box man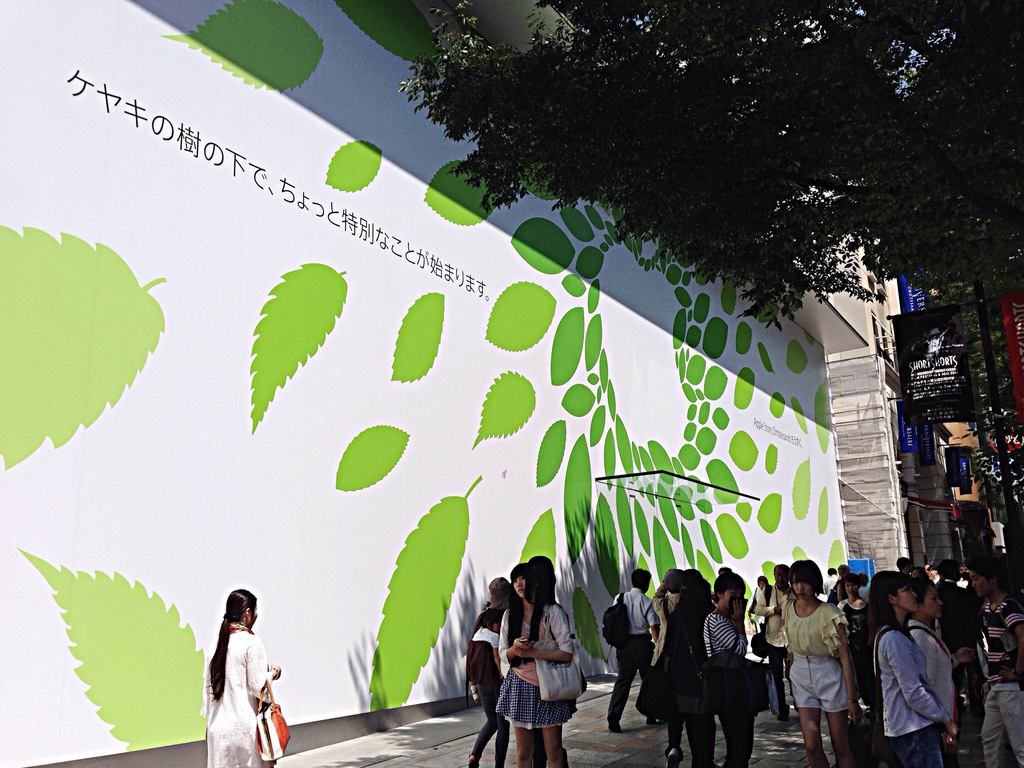
751 564 794 720
